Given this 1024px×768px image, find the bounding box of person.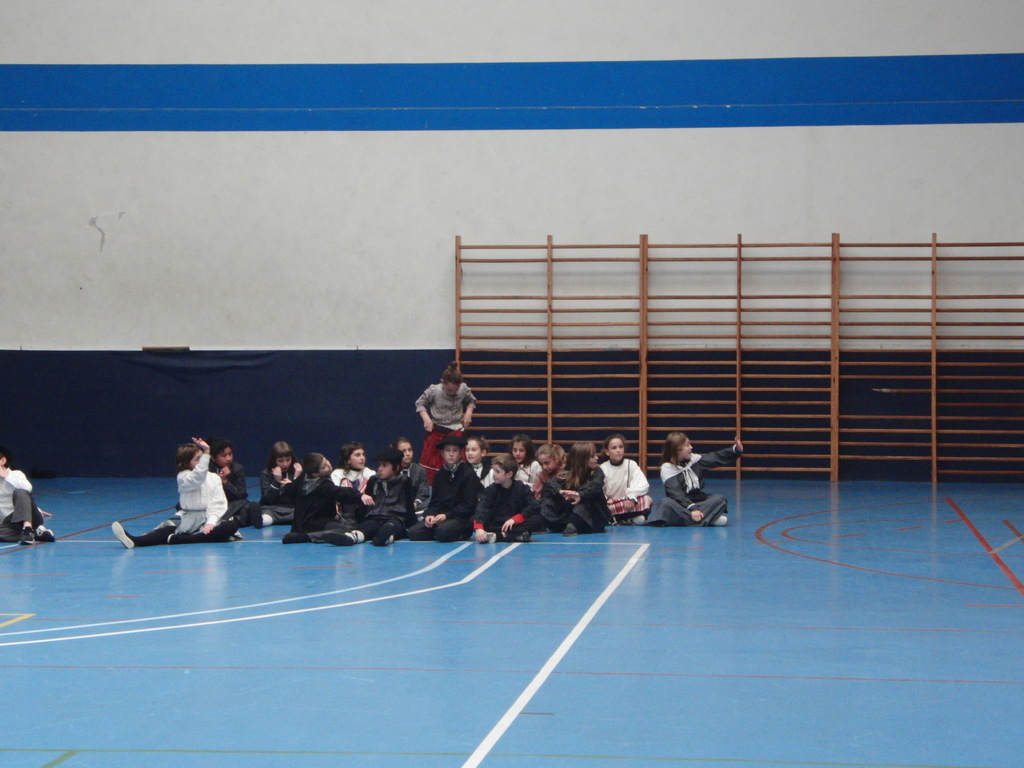
(331, 442, 371, 497).
